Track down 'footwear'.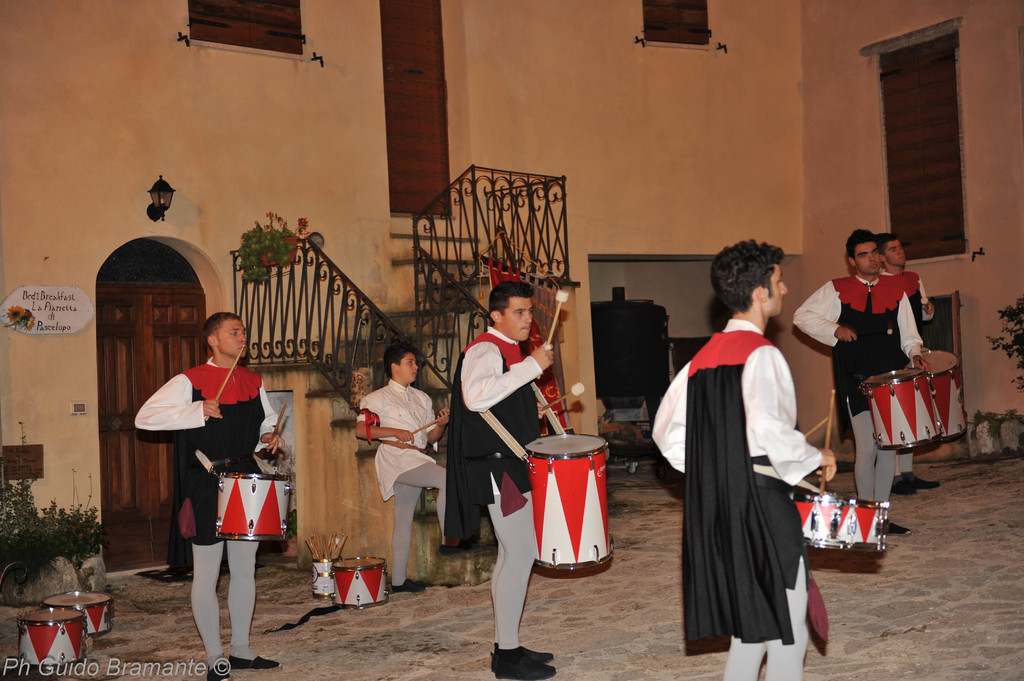
Tracked to {"x1": 899, "y1": 481, "x2": 919, "y2": 495}.
